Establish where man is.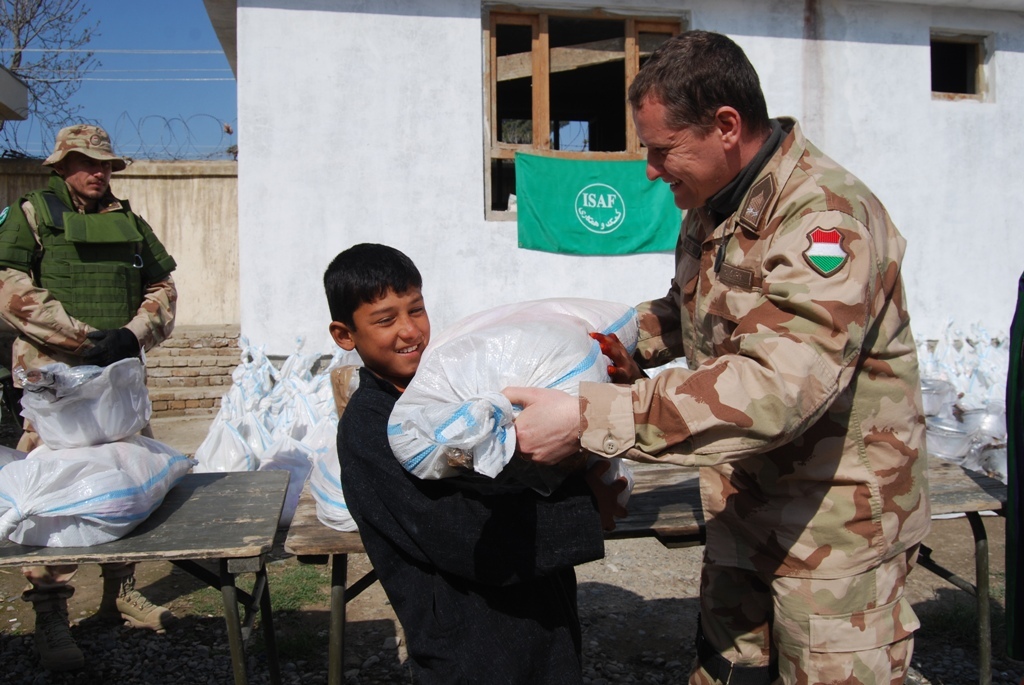
Established at crop(0, 115, 193, 457).
